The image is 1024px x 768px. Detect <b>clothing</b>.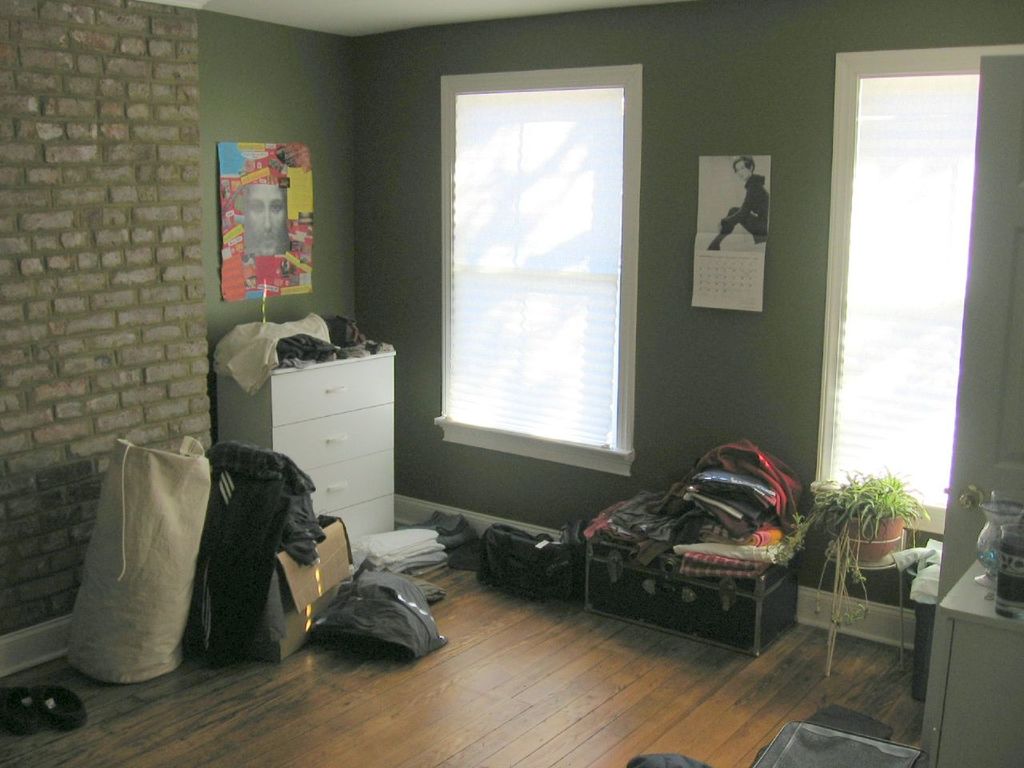
Detection: <box>714,176,770,244</box>.
